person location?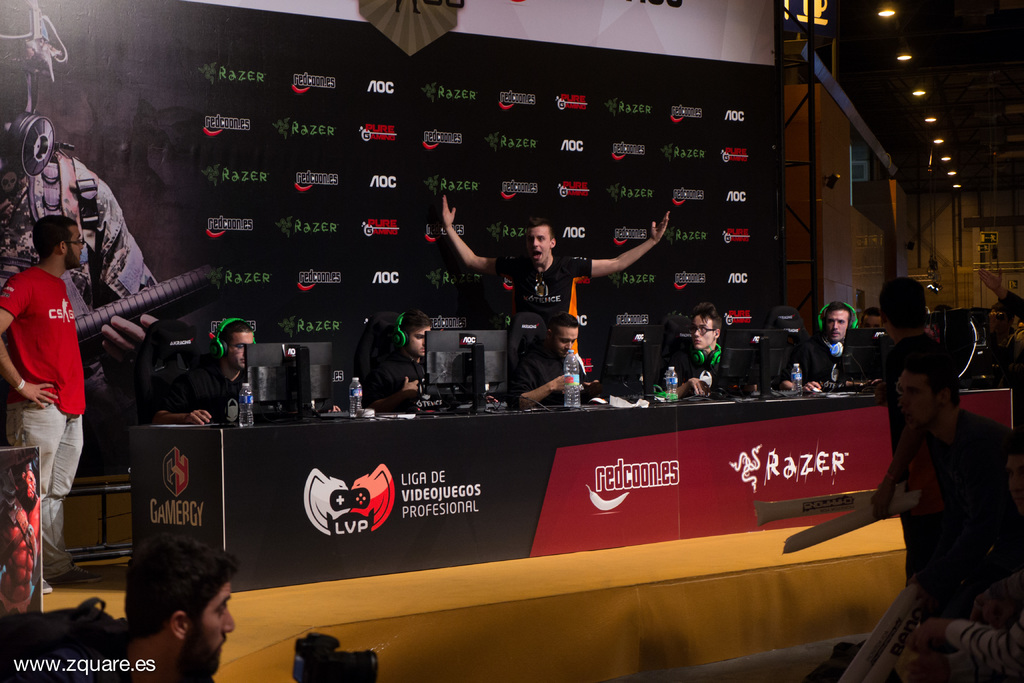
355/303/430/418
